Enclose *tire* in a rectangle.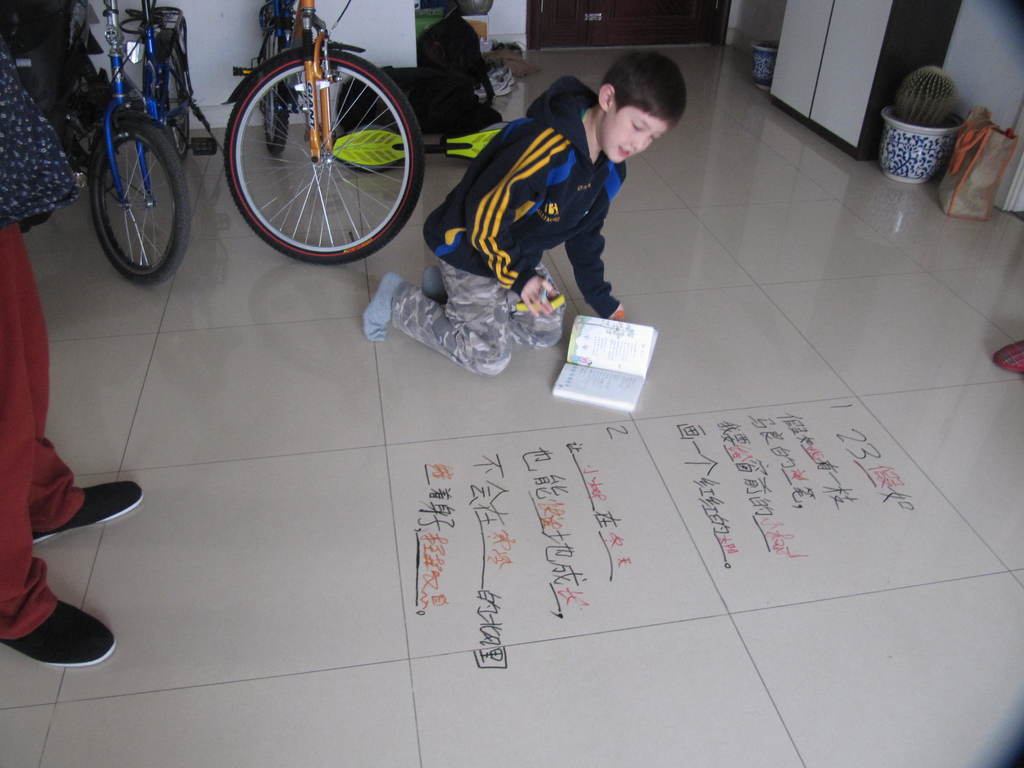
88,114,189,282.
